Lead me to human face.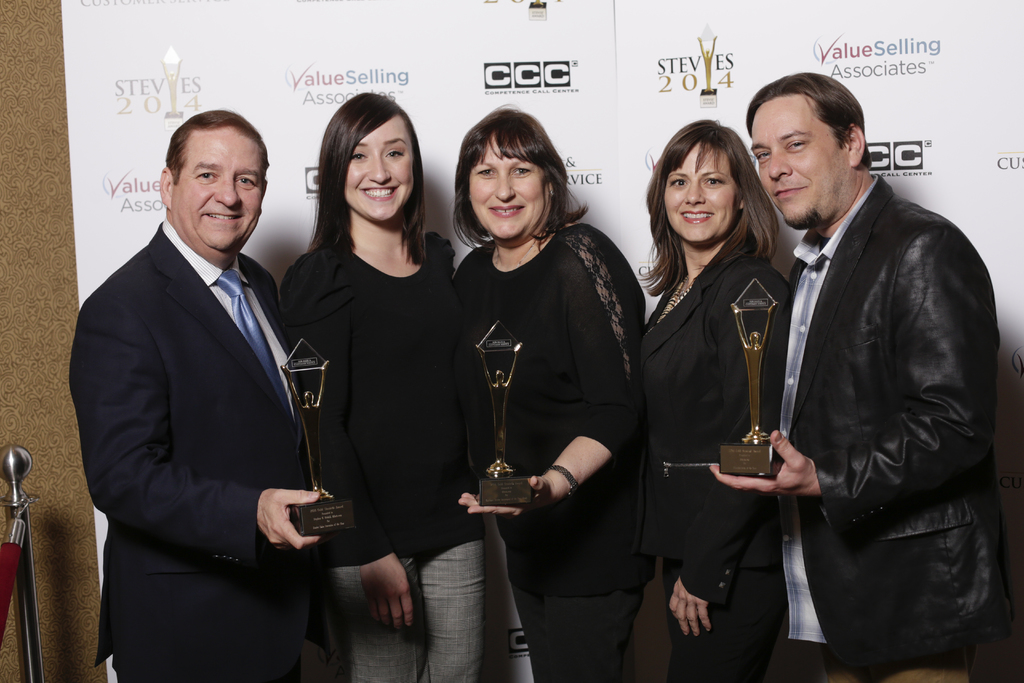
Lead to {"left": 666, "top": 145, "right": 738, "bottom": 242}.
